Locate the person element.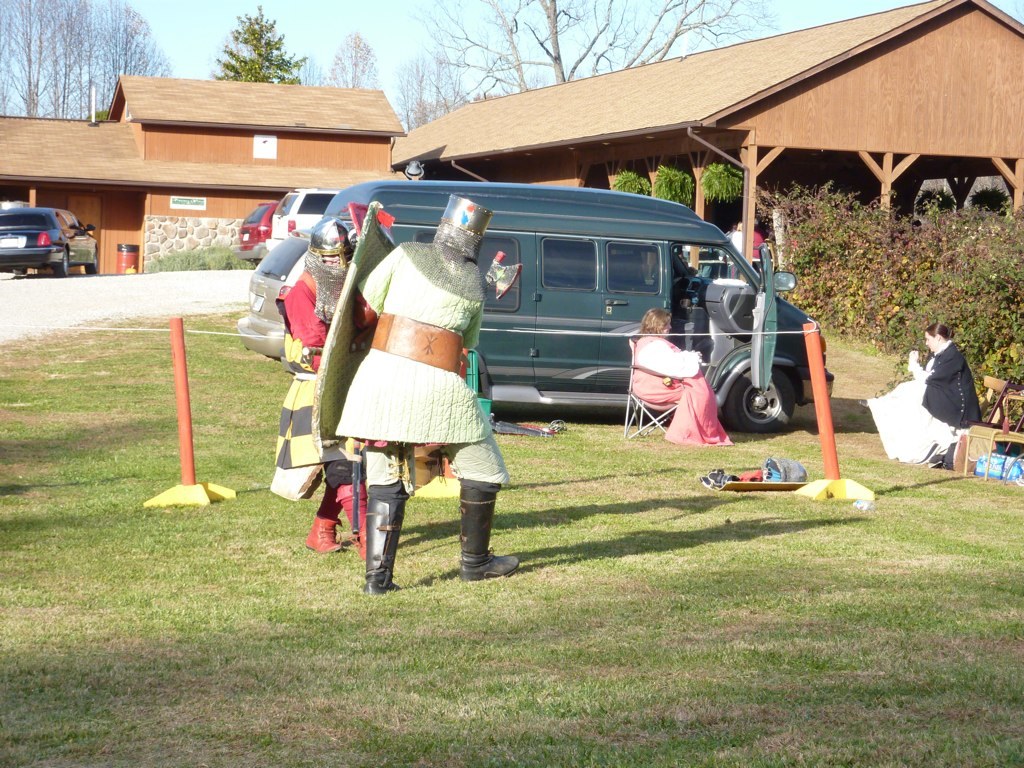
Element bbox: locate(863, 322, 986, 476).
